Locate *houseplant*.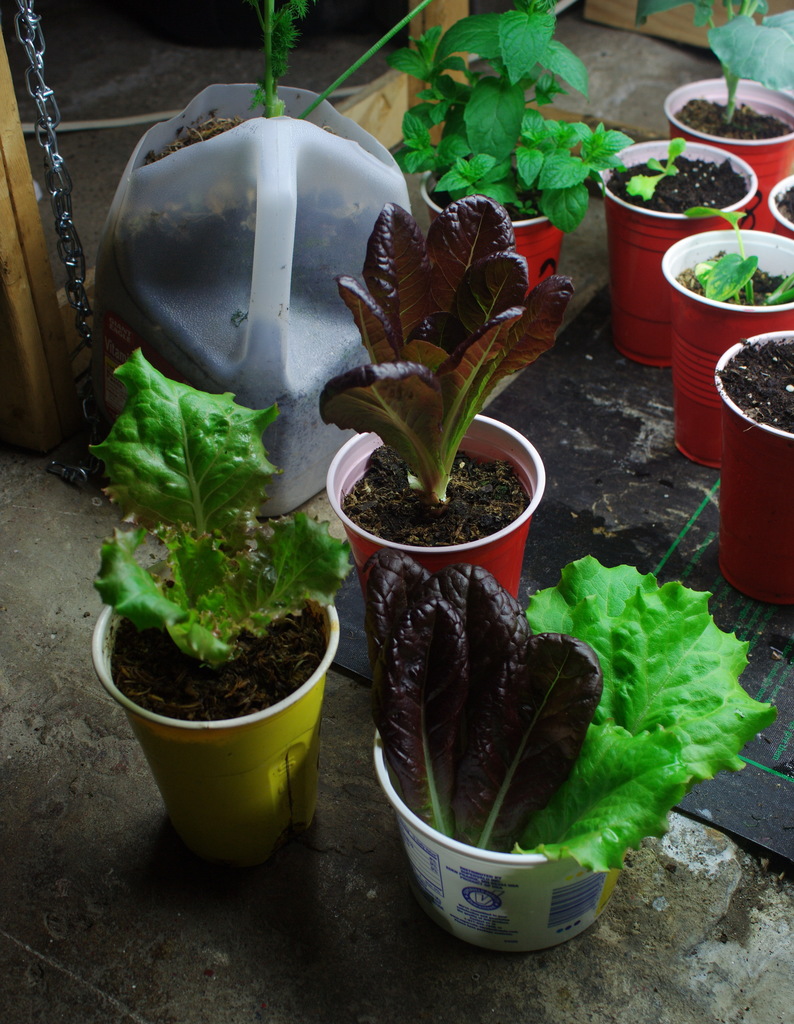
Bounding box: (74, 330, 352, 839).
